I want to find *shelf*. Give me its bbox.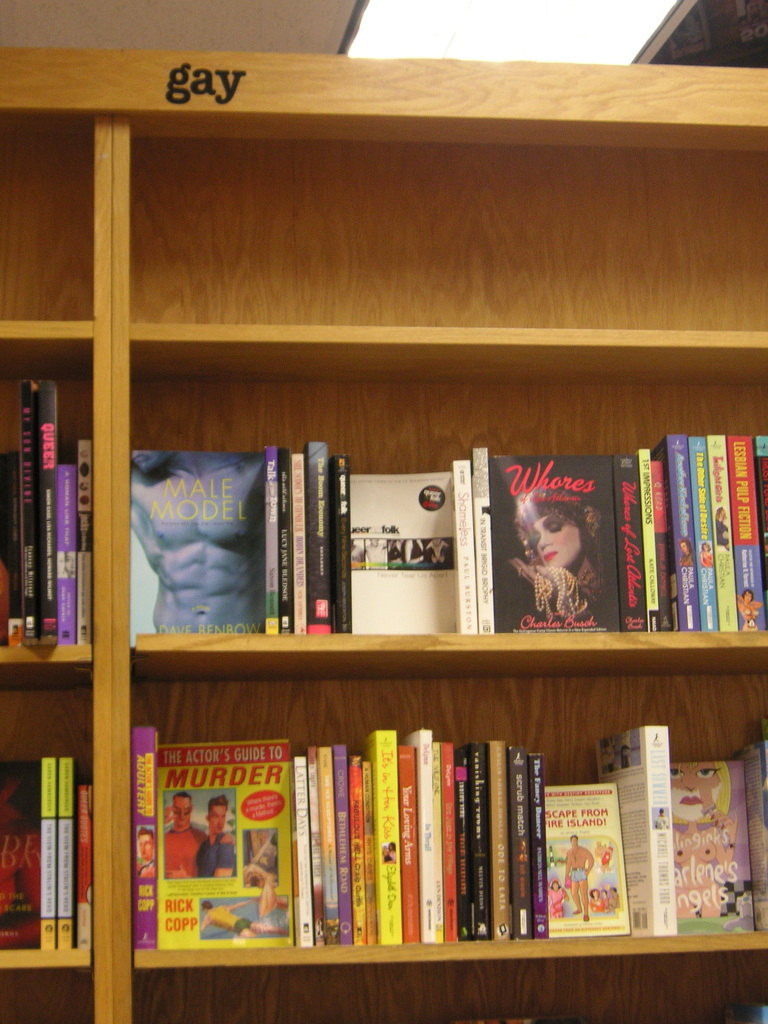
l=0, t=61, r=765, b=1023.
